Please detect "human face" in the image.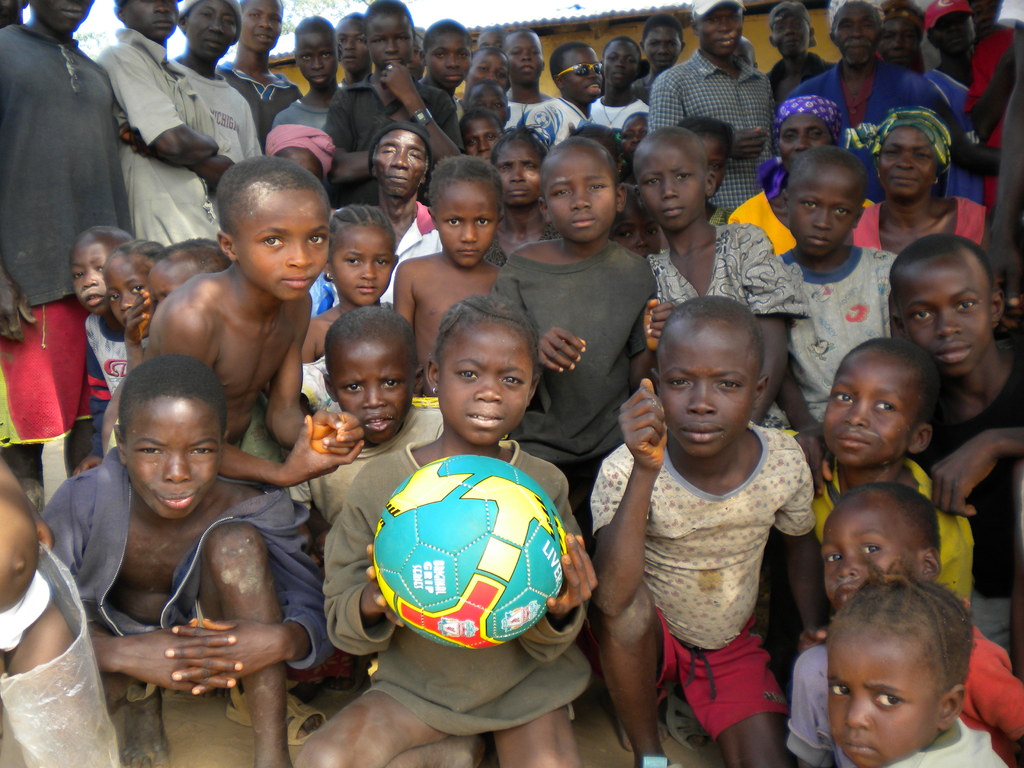
region(458, 108, 498, 164).
